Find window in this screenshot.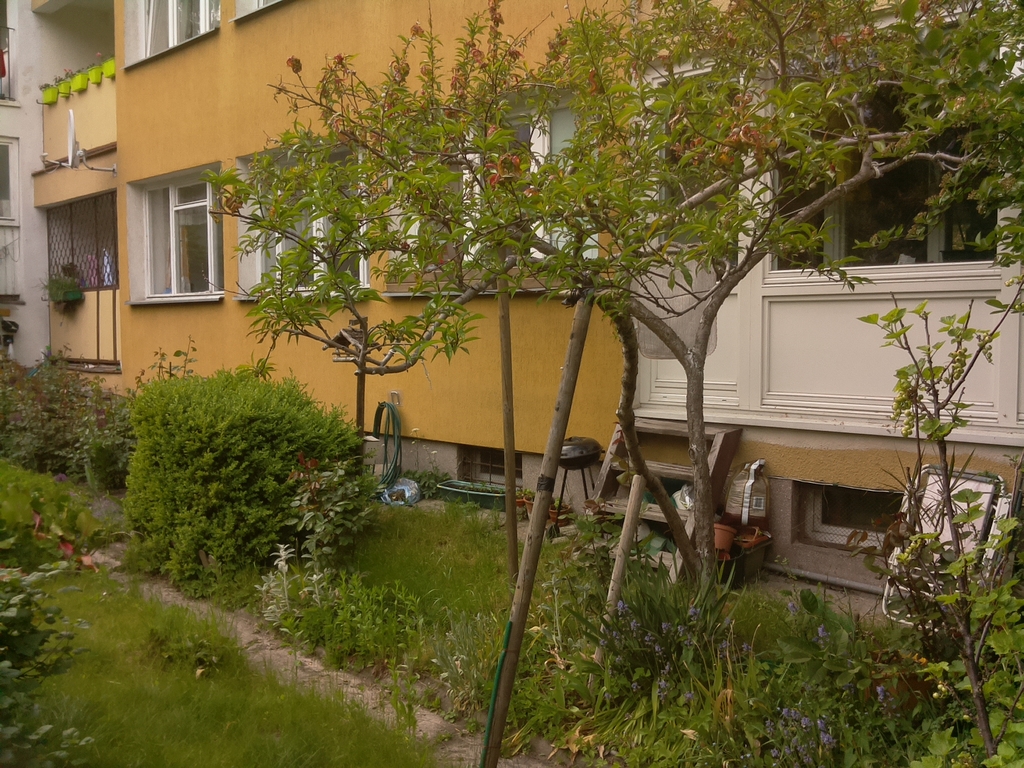
The bounding box for window is locate(124, 0, 225, 75).
